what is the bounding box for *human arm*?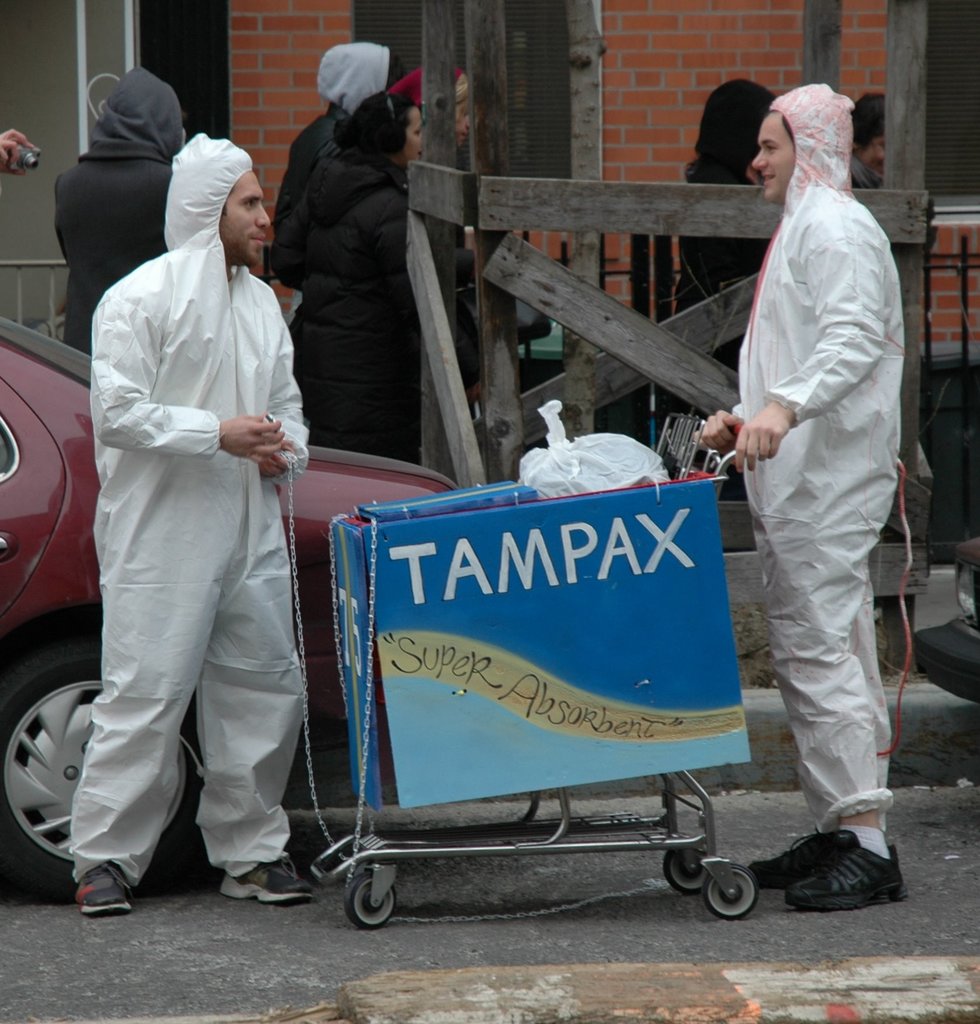
[241,292,315,505].
